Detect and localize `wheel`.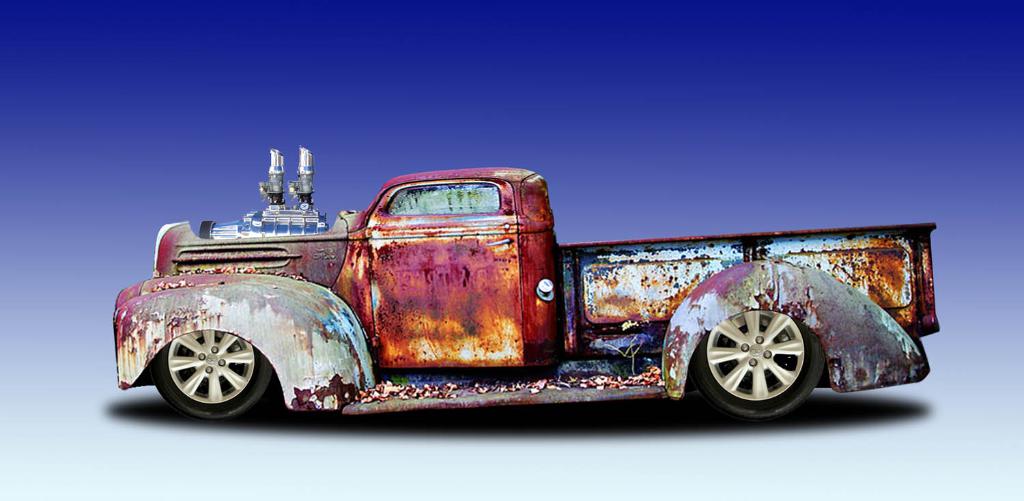
Localized at (left=157, top=330, right=276, bottom=418).
